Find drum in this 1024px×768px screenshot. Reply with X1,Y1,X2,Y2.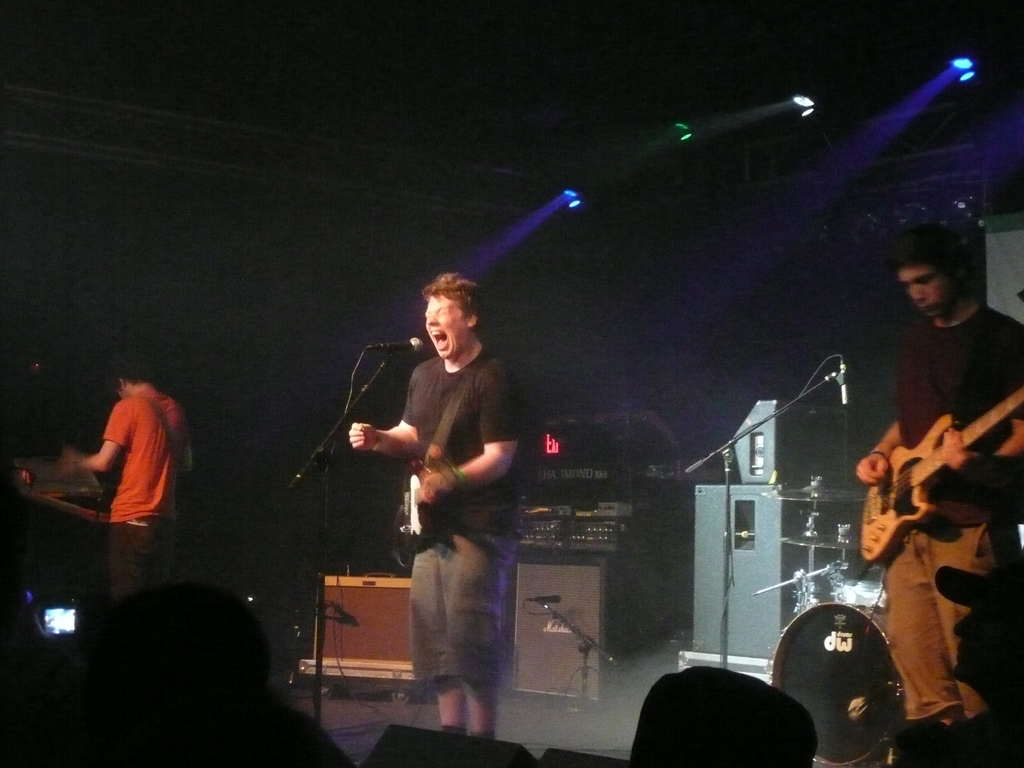
776,604,899,767.
